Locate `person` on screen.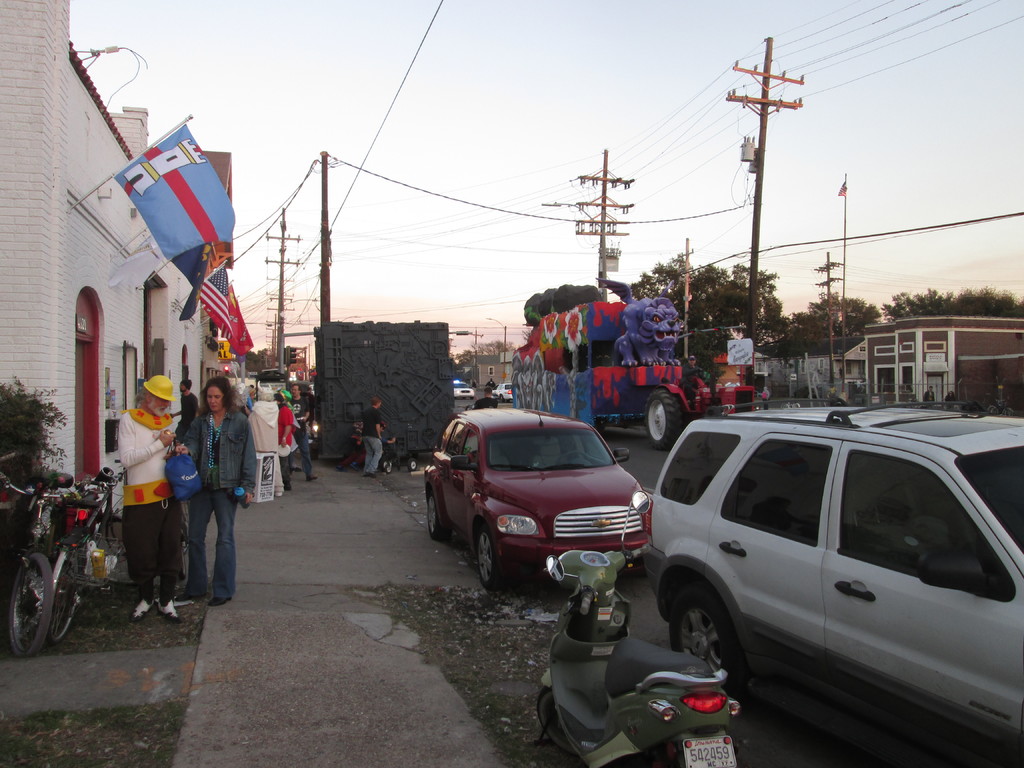
On screen at bbox=(118, 373, 179, 623).
